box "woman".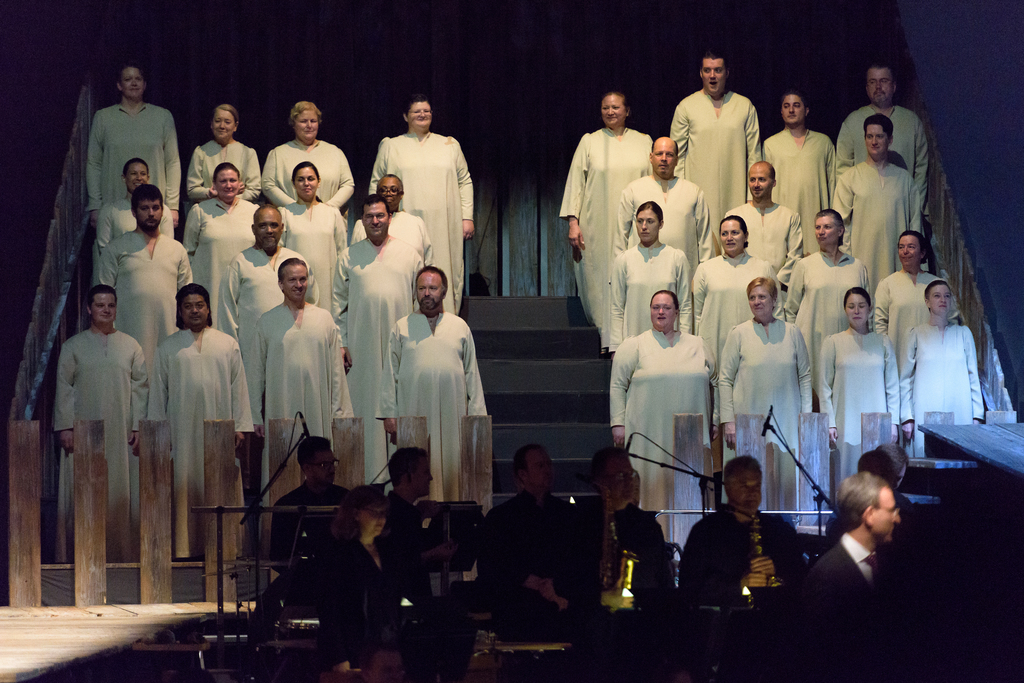
(x1=89, y1=64, x2=180, y2=216).
